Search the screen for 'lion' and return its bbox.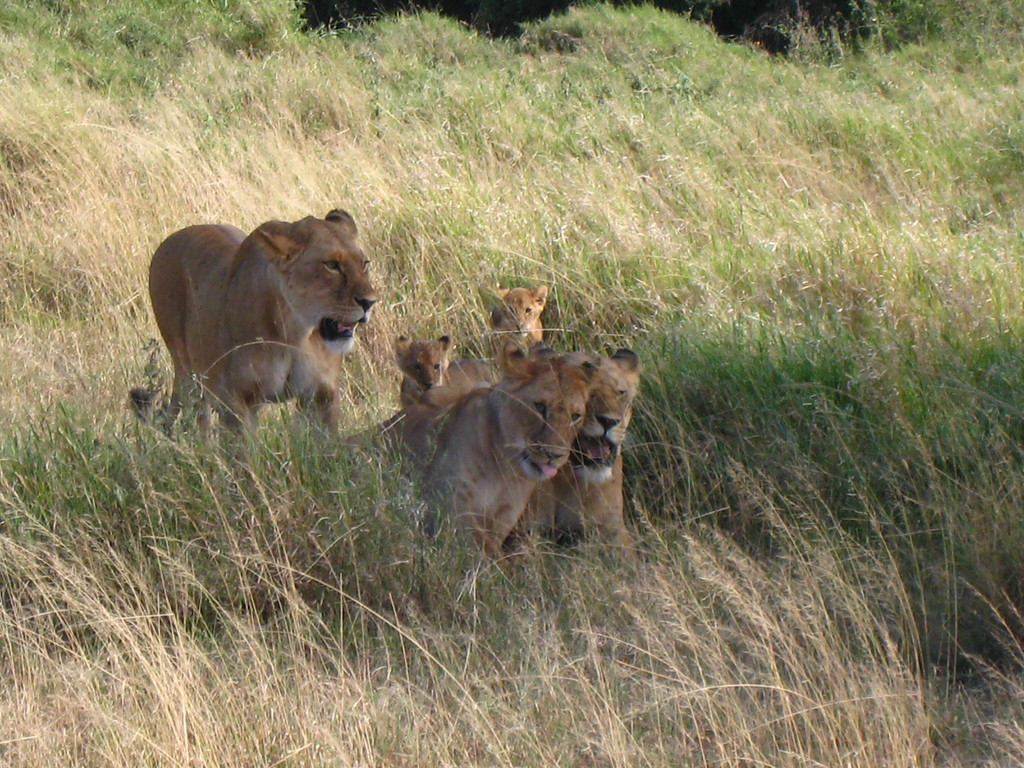
Found: (499, 286, 545, 352).
